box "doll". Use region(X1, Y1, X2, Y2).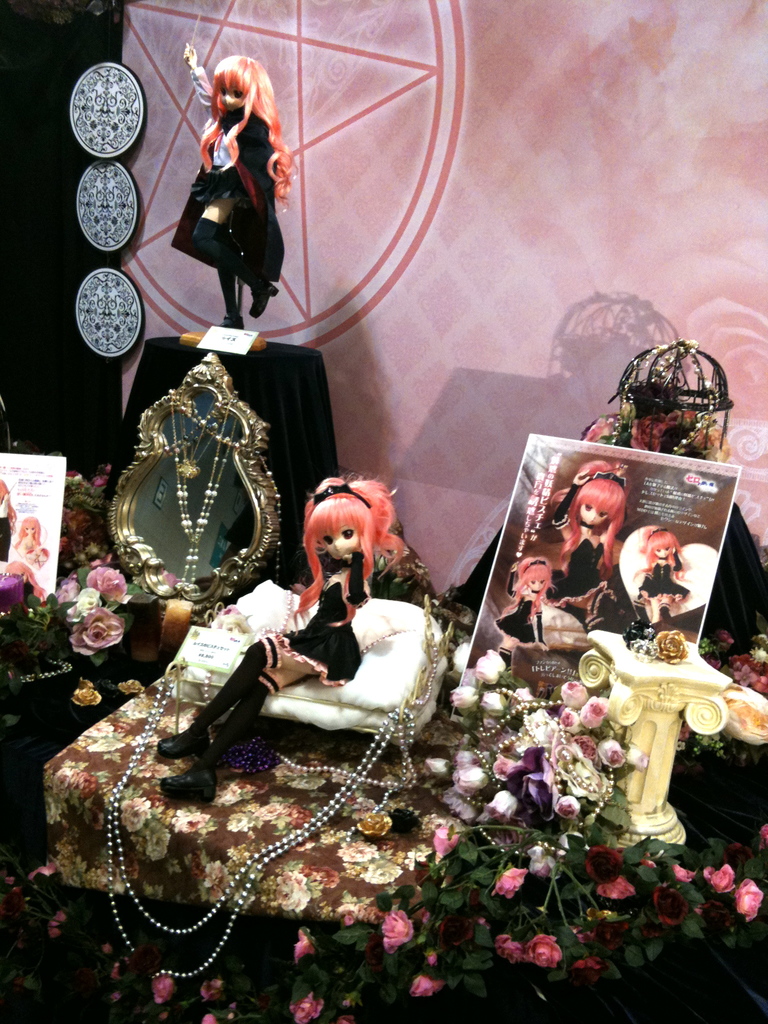
region(504, 550, 541, 650).
